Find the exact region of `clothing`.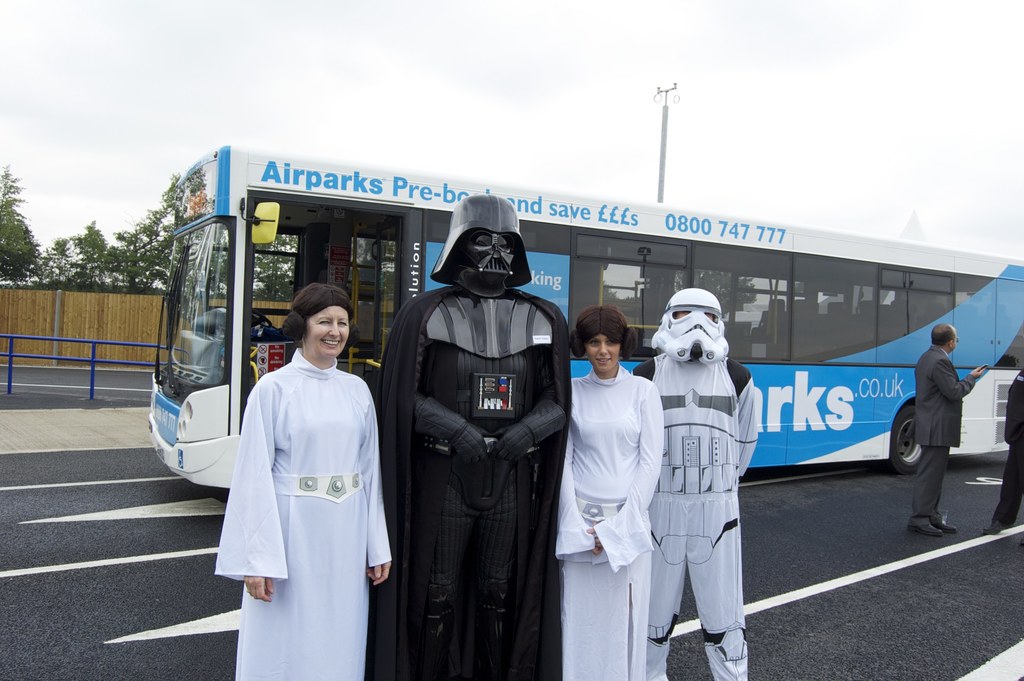
Exact region: [994, 364, 1023, 525].
